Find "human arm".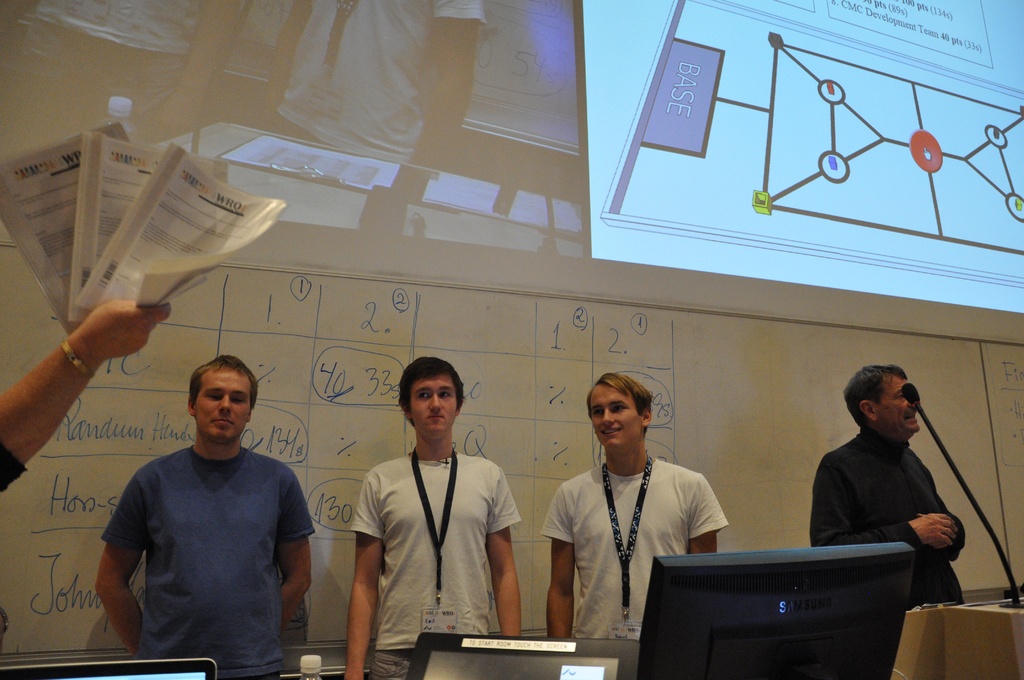
(left=8, top=268, right=163, bottom=468).
